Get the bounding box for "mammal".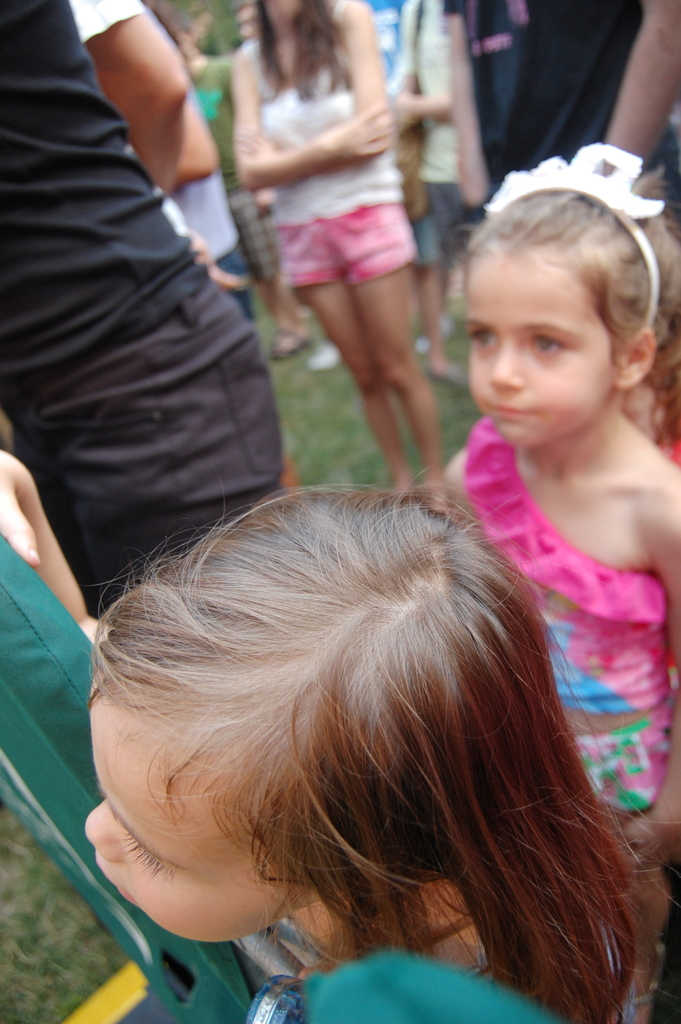
Rect(167, 122, 260, 326).
